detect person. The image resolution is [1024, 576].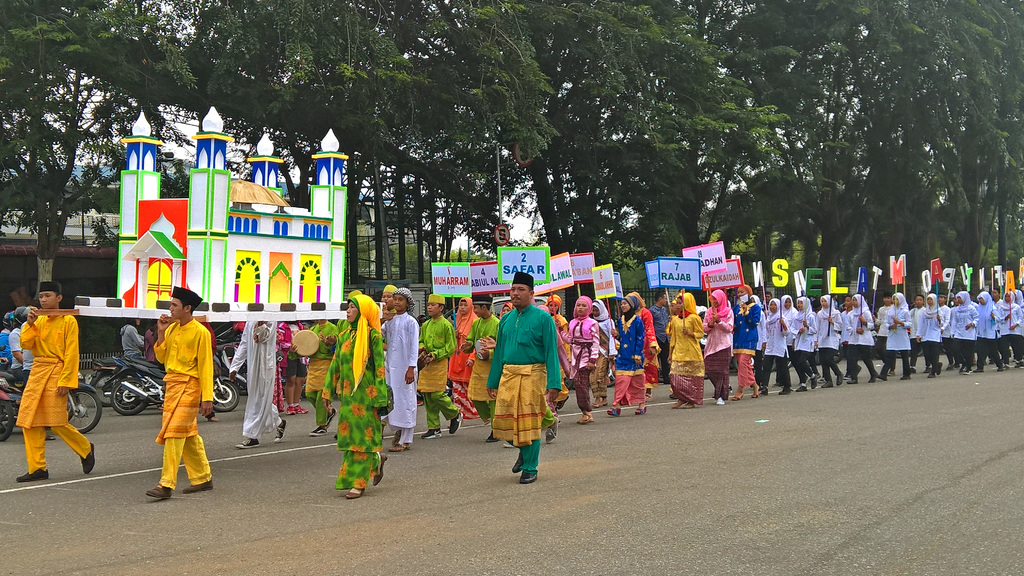
(x1=589, y1=295, x2=615, y2=408).
